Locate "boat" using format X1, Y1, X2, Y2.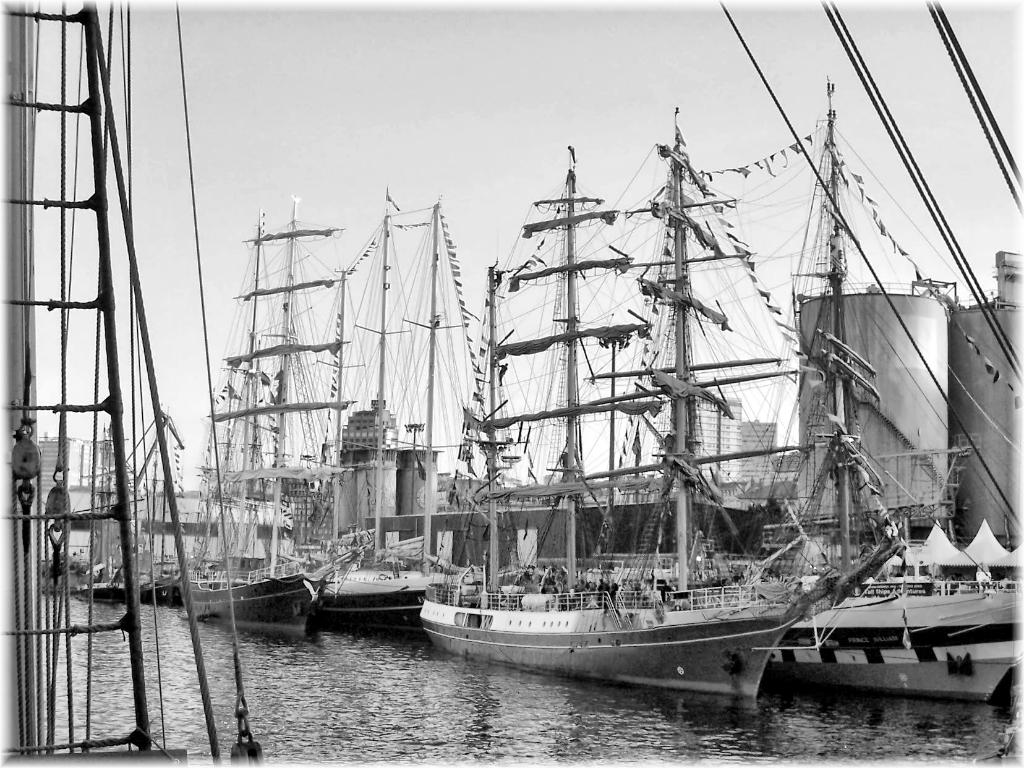
172, 186, 352, 649.
